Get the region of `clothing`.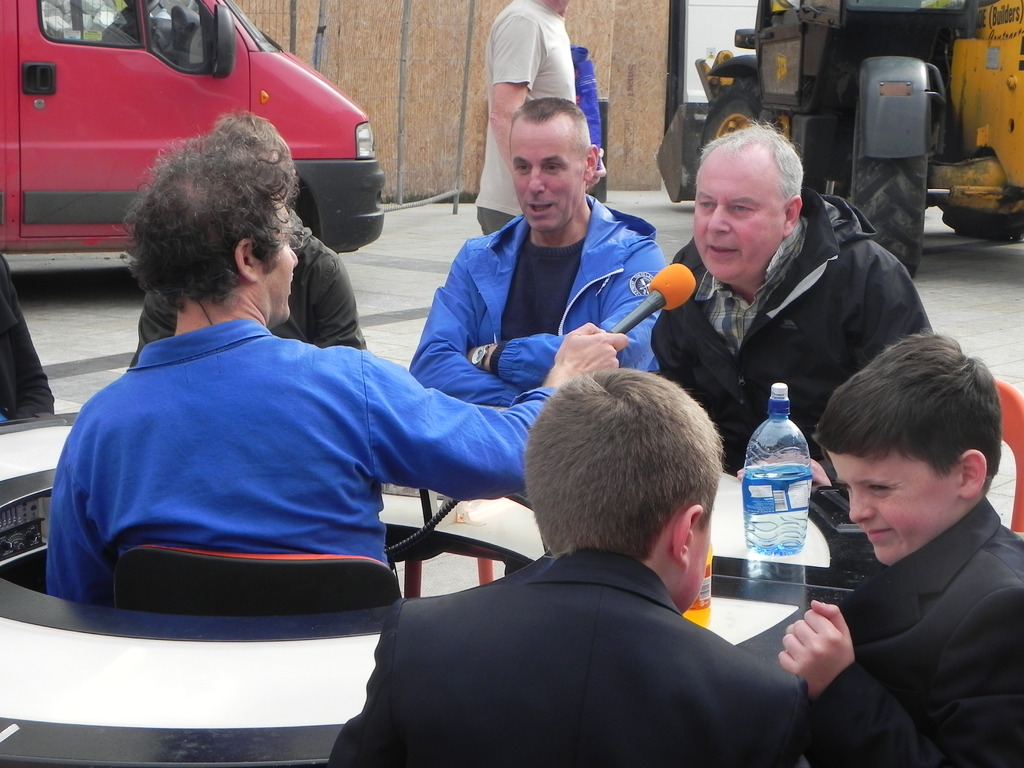
(left=469, top=0, right=576, bottom=236).
